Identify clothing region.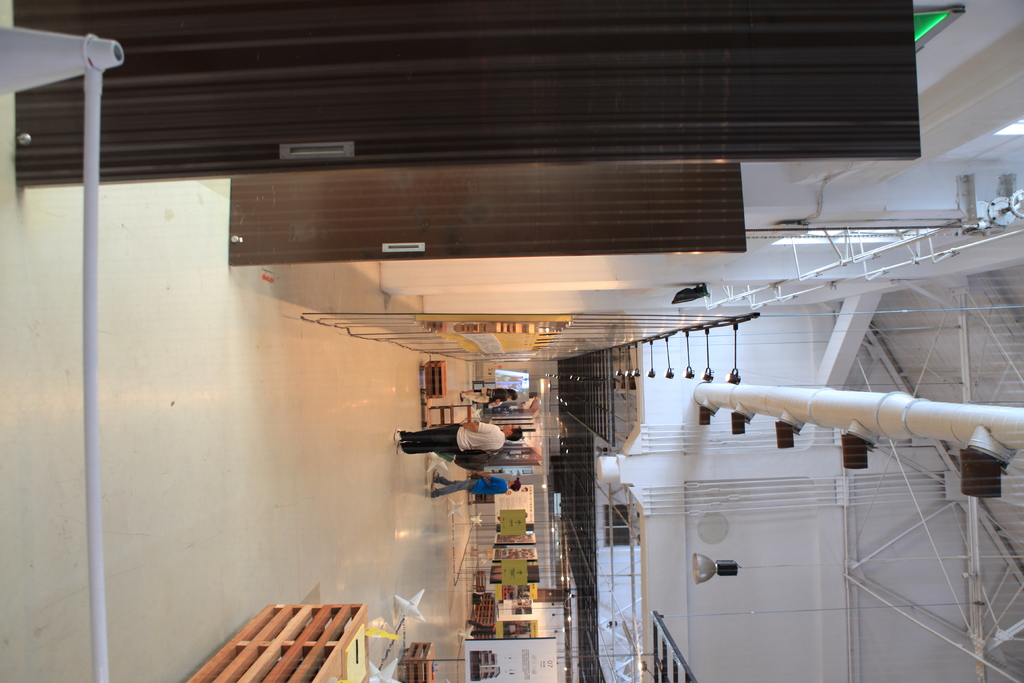
Region: 465/620/519/638.
